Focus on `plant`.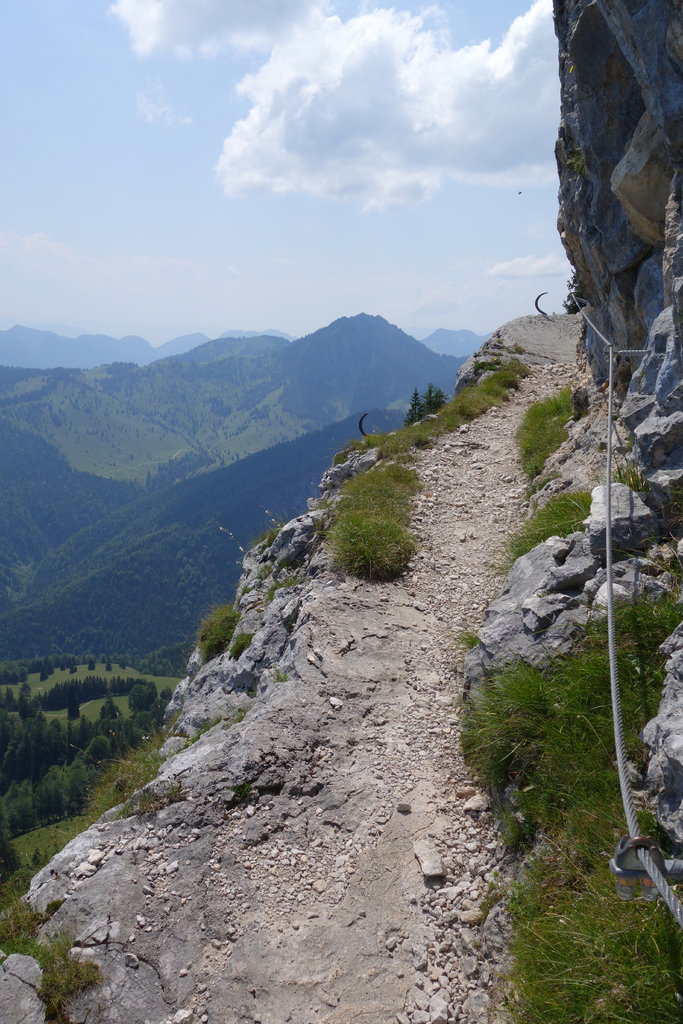
Focused at (x1=509, y1=340, x2=529, y2=358).
